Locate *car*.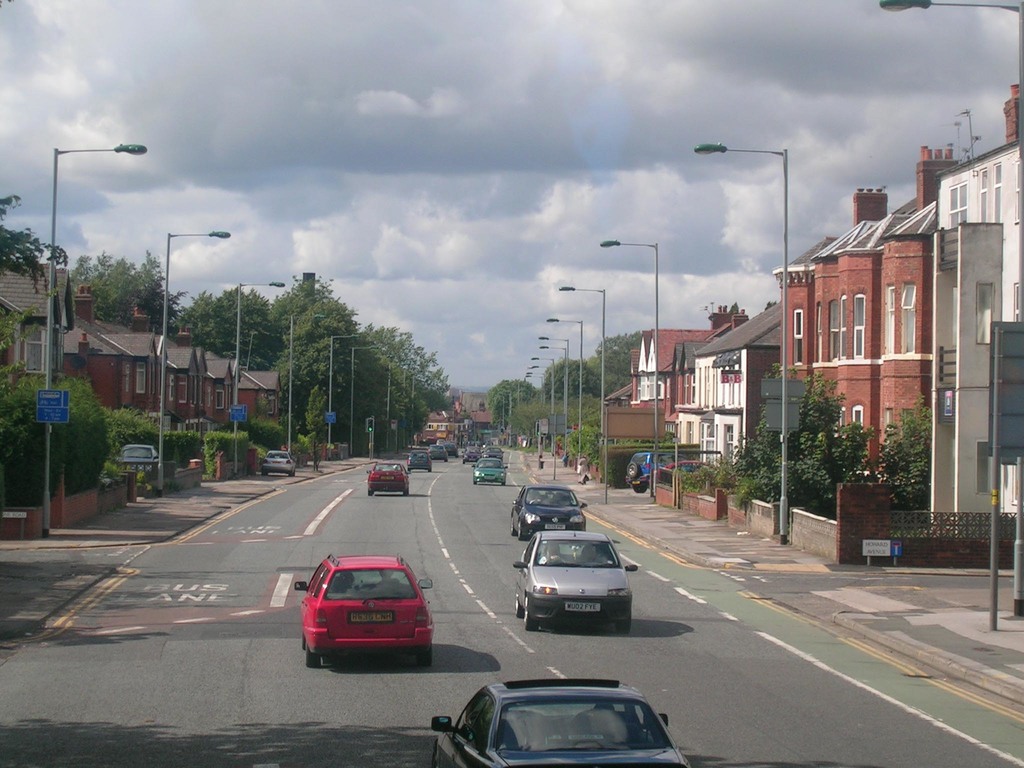
Bounding box: crop(291, 554, 436, 666).
